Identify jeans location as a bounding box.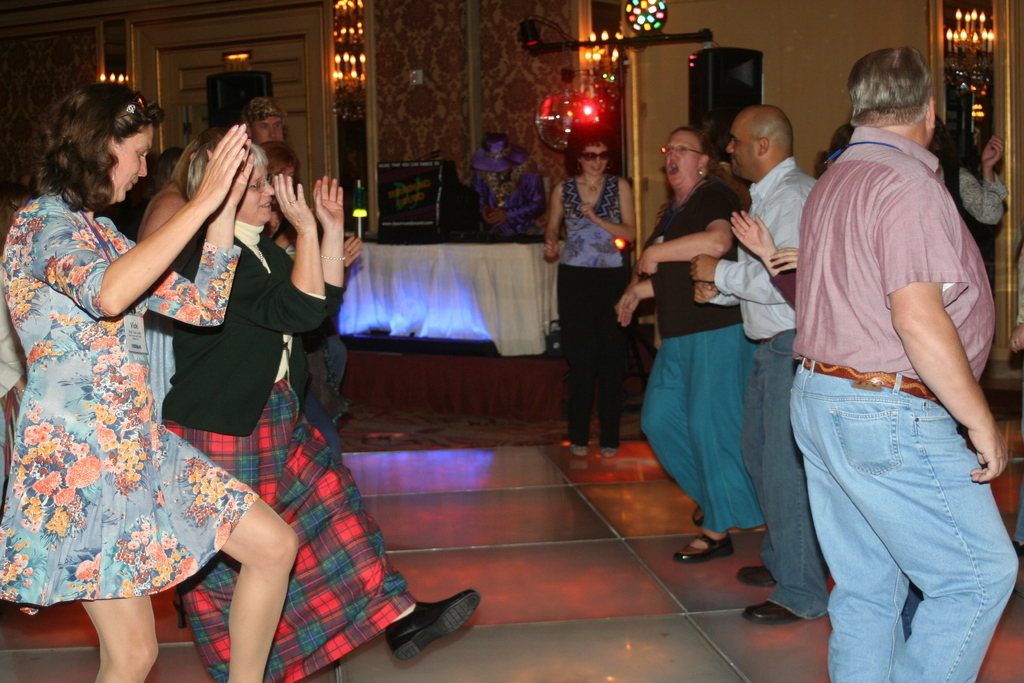
x1=784 y1=374 x2=1005 y2=671.
